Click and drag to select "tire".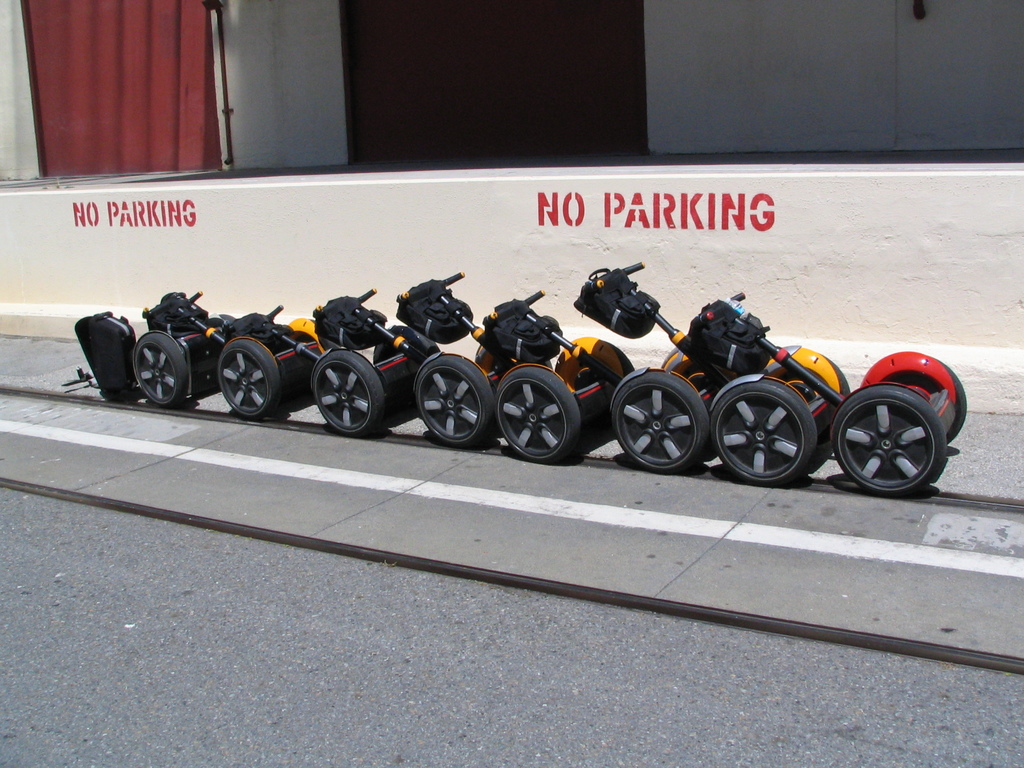
Selection: (left=209, top=308, right=243, bottom=328).
